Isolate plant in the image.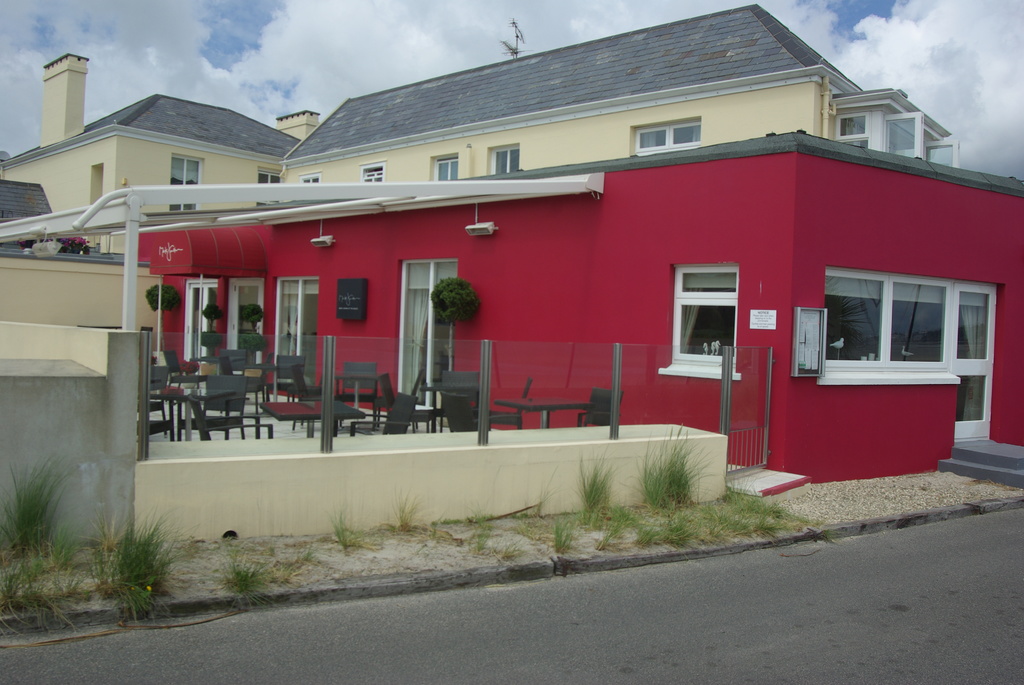
Isolated region: <region>321, 504, 381, 565</region>.
